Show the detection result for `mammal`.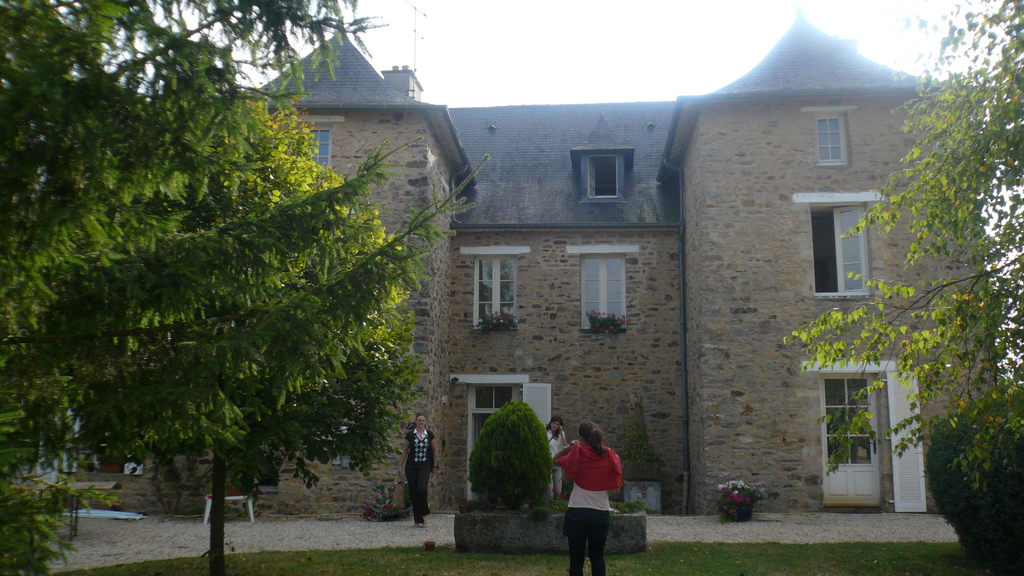
left=552, top=420, right=623, bottom=575.
